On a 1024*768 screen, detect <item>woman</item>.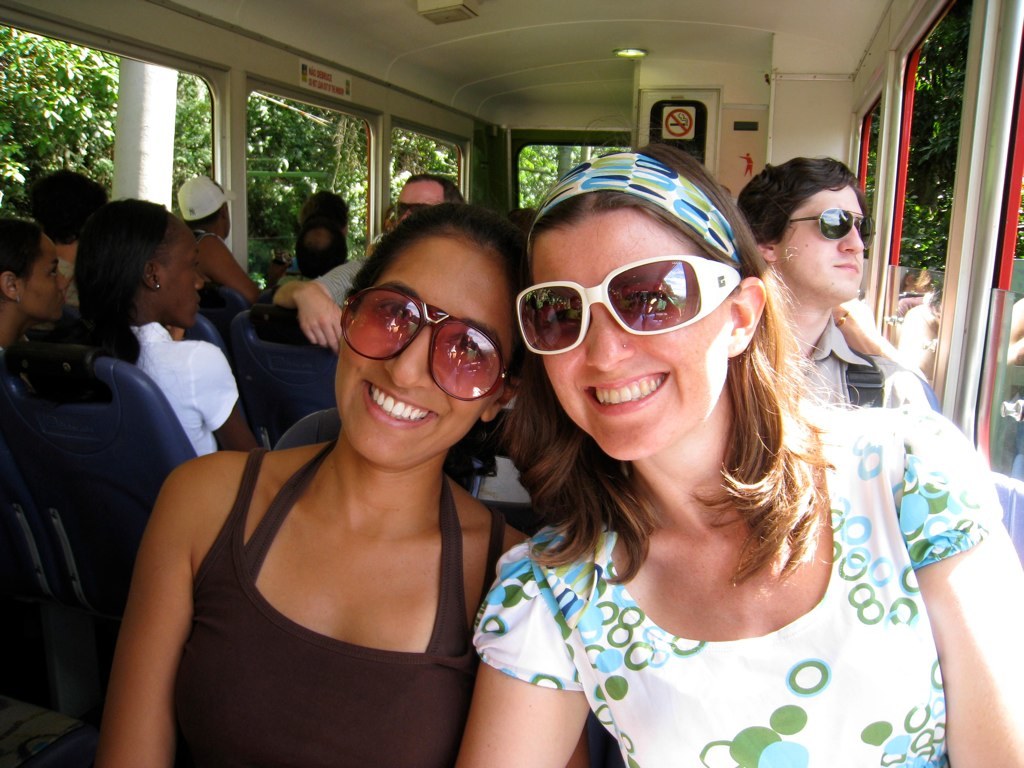
<box>445,148,1013,767</box>.
